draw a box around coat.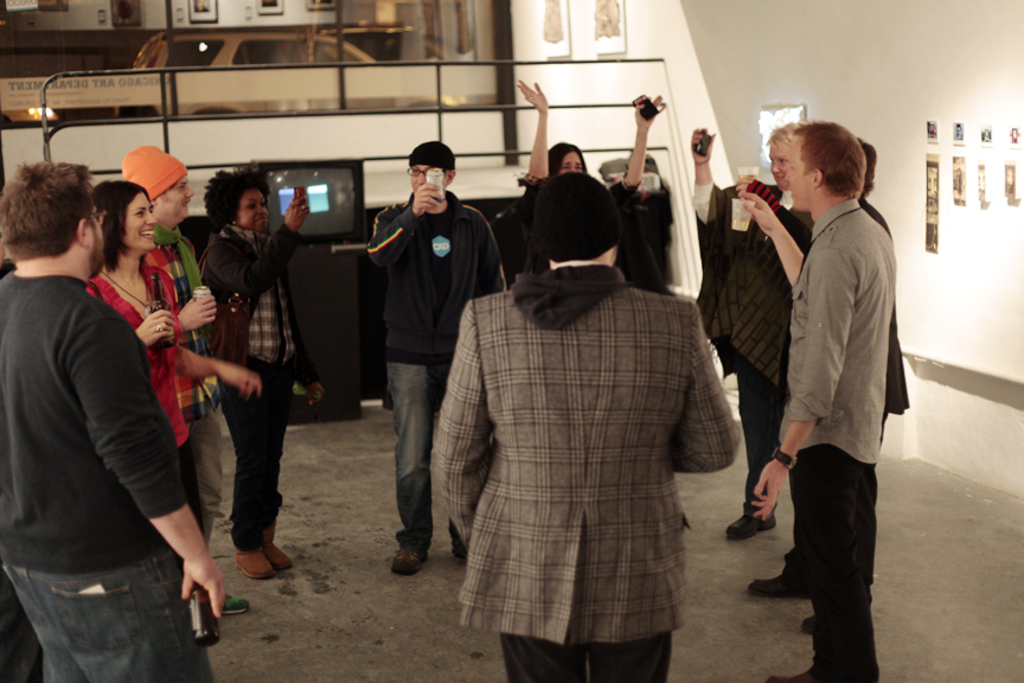
bbox=(427, 261, 745, 632).
